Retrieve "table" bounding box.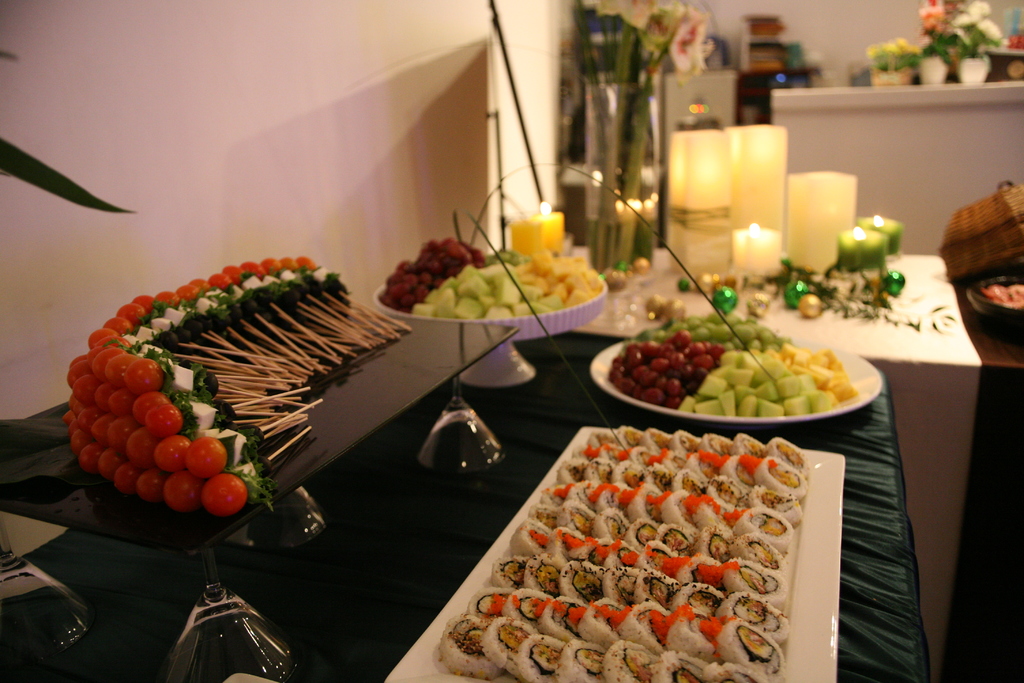
Bounding box: box(942, 273, 1023, 678).
